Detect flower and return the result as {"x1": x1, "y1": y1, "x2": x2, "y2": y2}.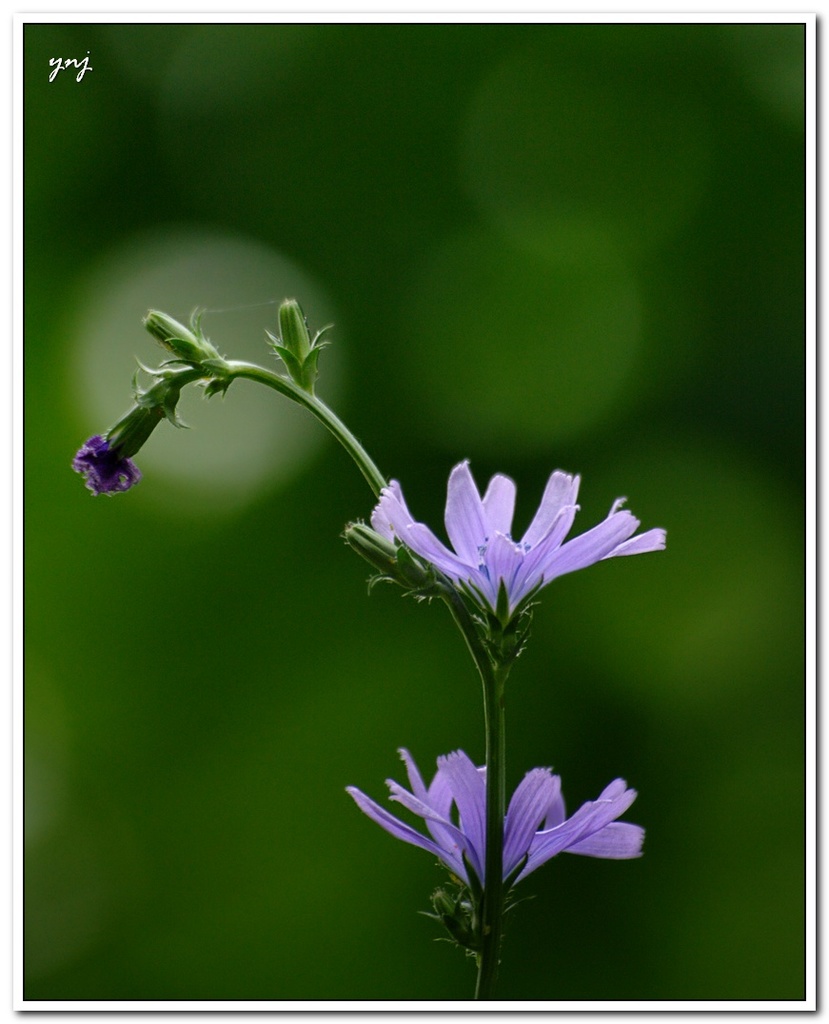
{"x1": 341, "y1": 730, "x2": 651, "y2": 905}.
